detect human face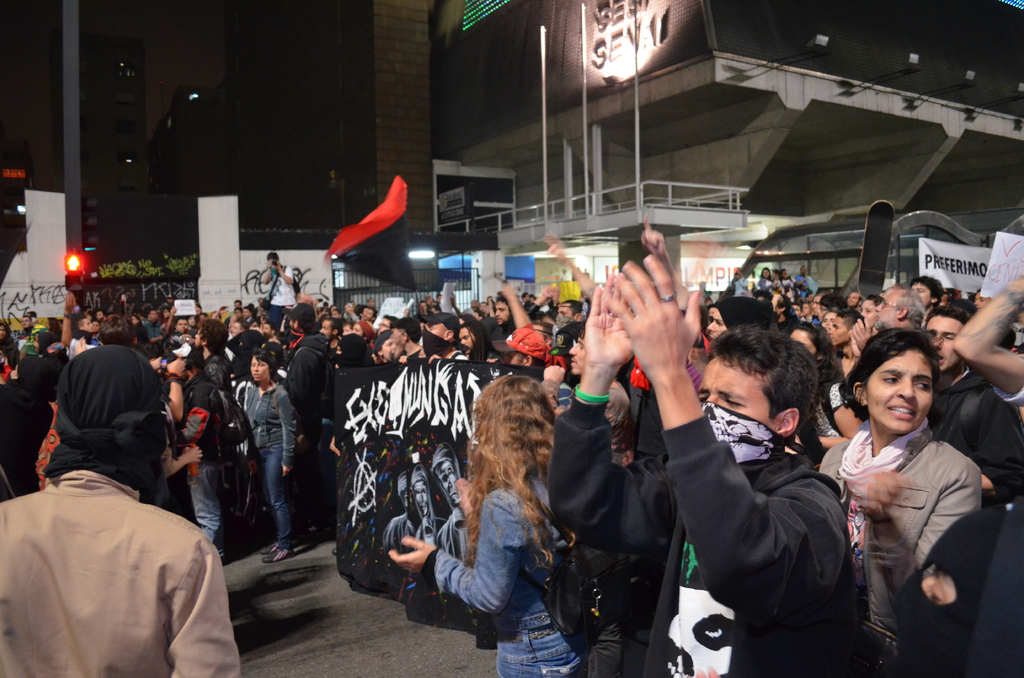
x1=319 y1=319 x2=333 y2=340
